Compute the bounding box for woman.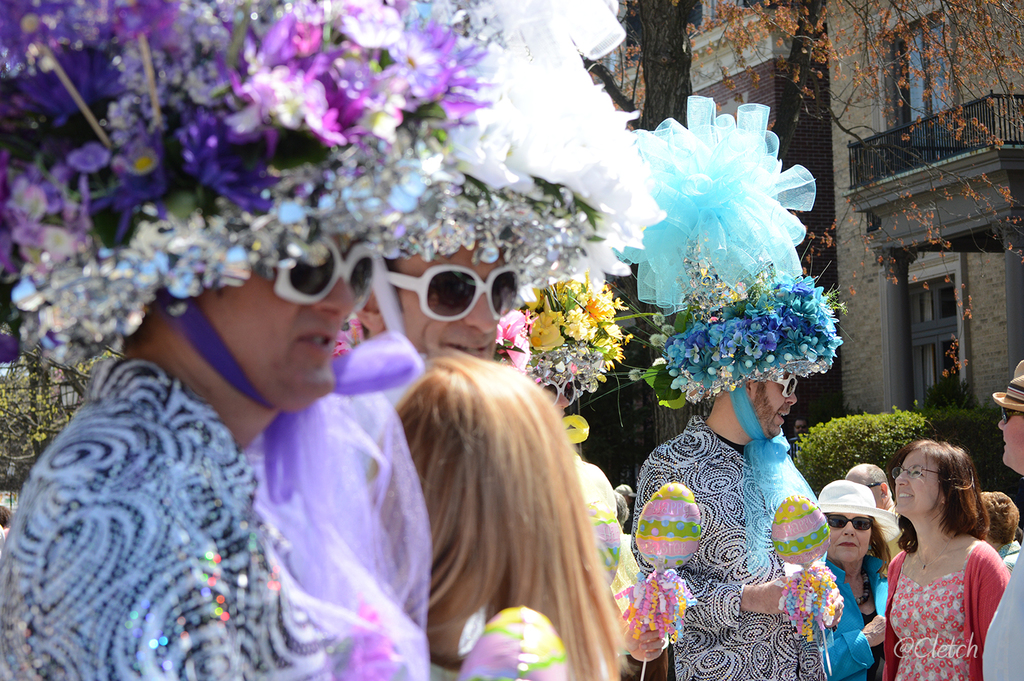
[366, 349, 622, 680].
